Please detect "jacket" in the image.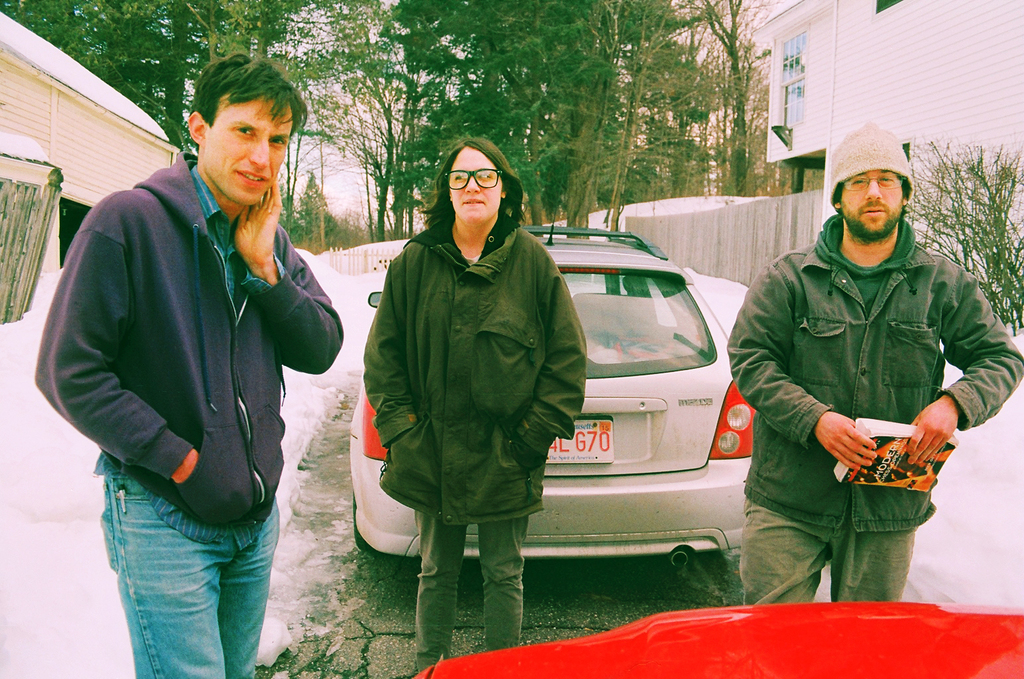
locate(363, 220, 596, 527).
